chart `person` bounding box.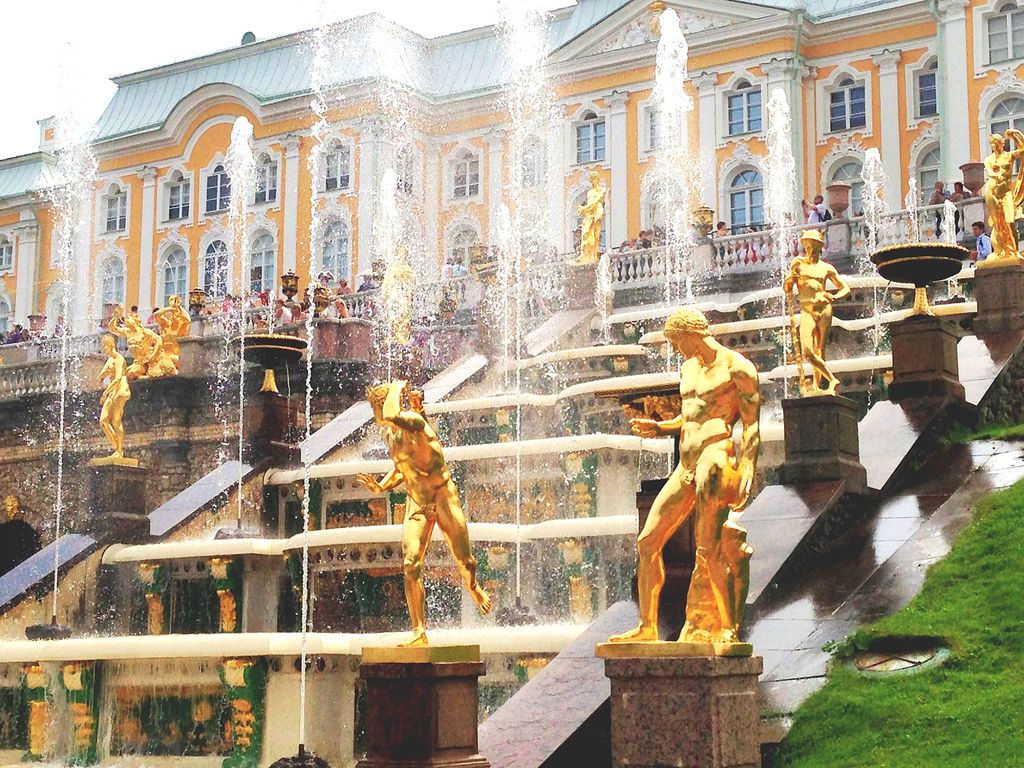
Charted: x1=609 y1=311 x2=761 y2=643.
